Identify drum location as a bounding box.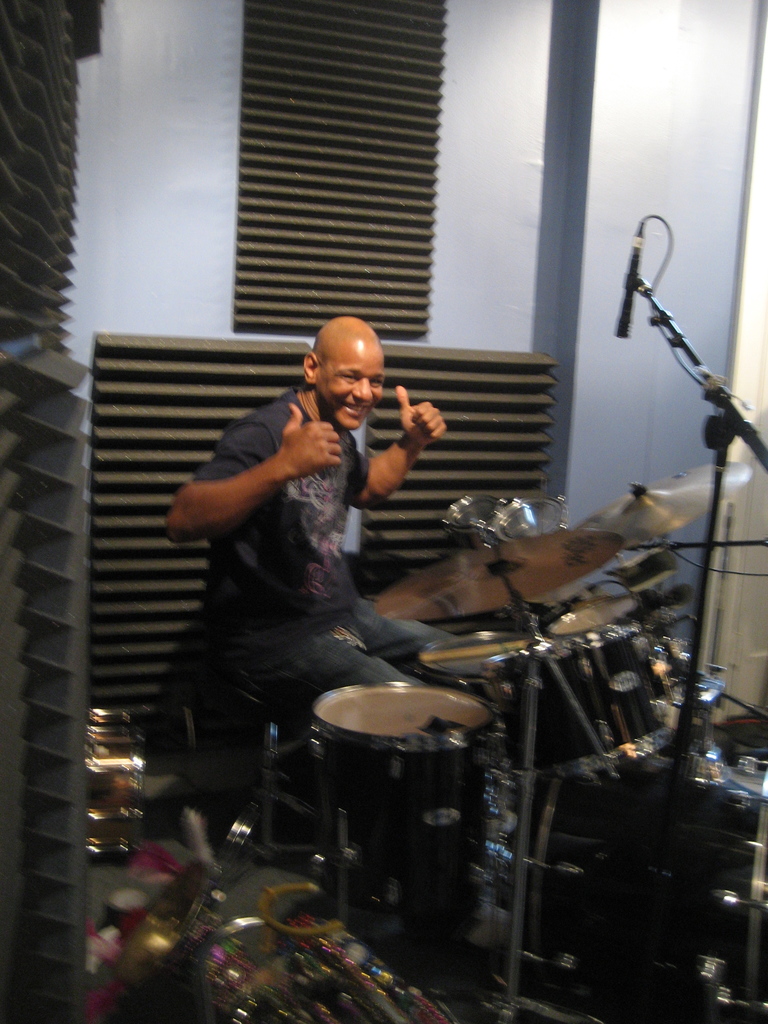
<region>308, 679, 507, 853</region>.
